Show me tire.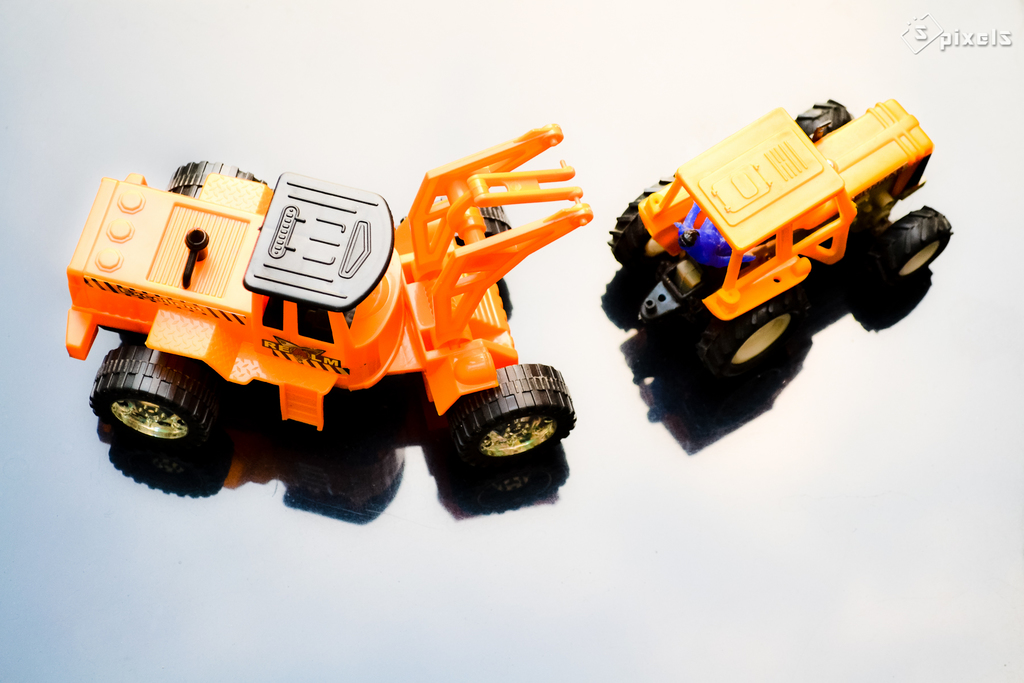
tire is here: left=81, top=335, right=236, bottom=482.
